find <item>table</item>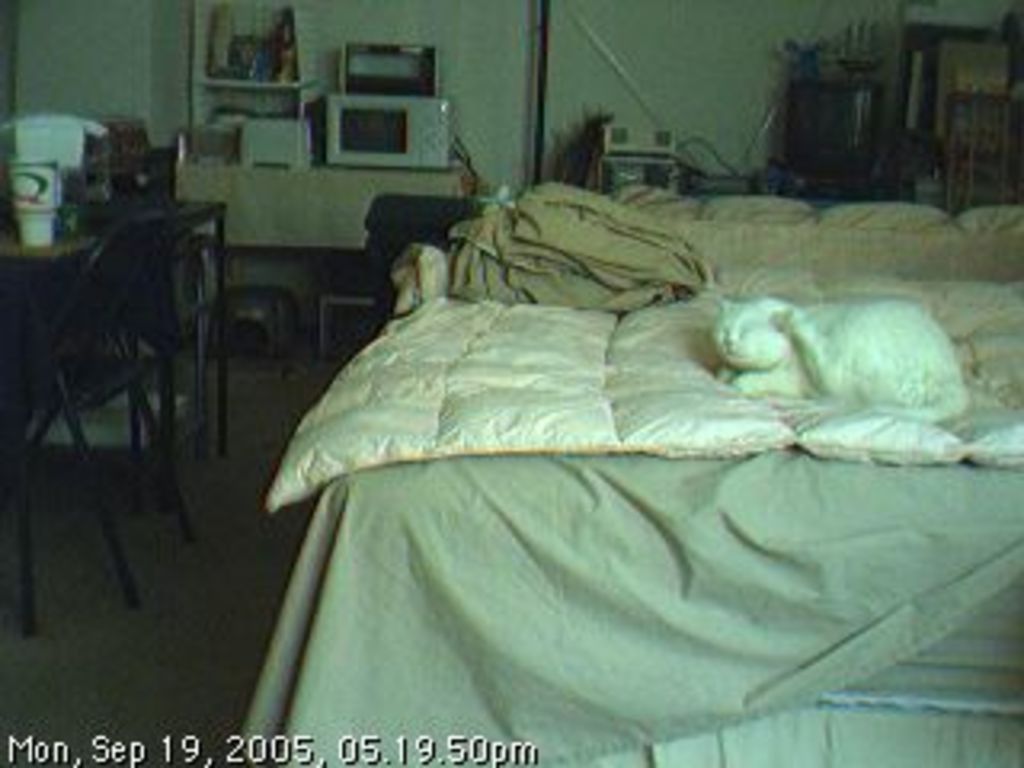
(6,214,256,592)
